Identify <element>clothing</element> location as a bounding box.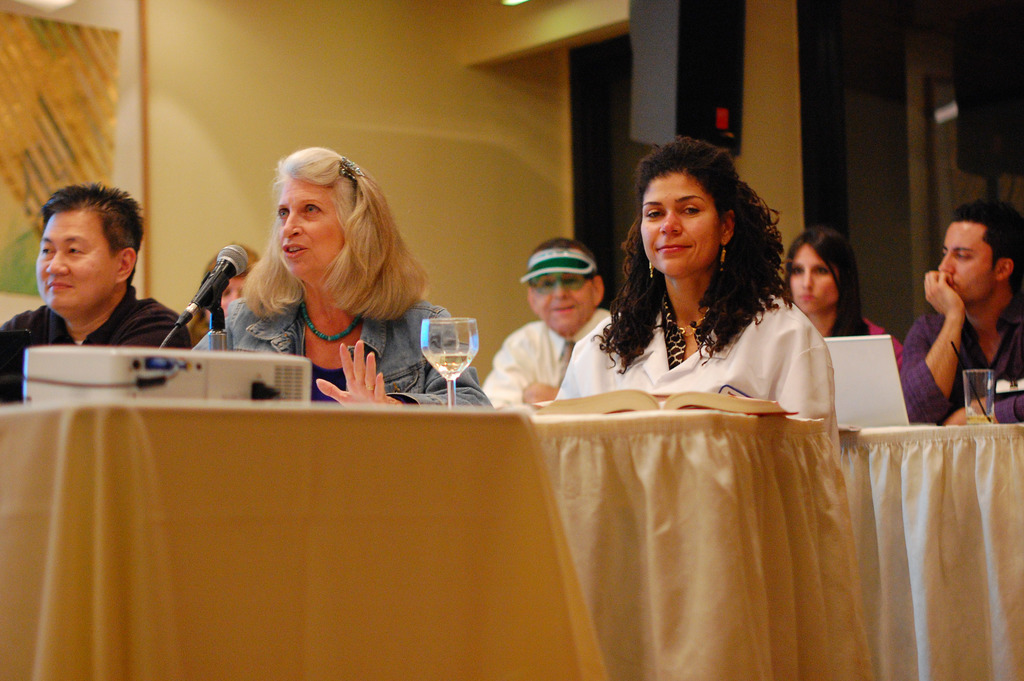
[x1=858, y1=310, x2=906, y2=375].
